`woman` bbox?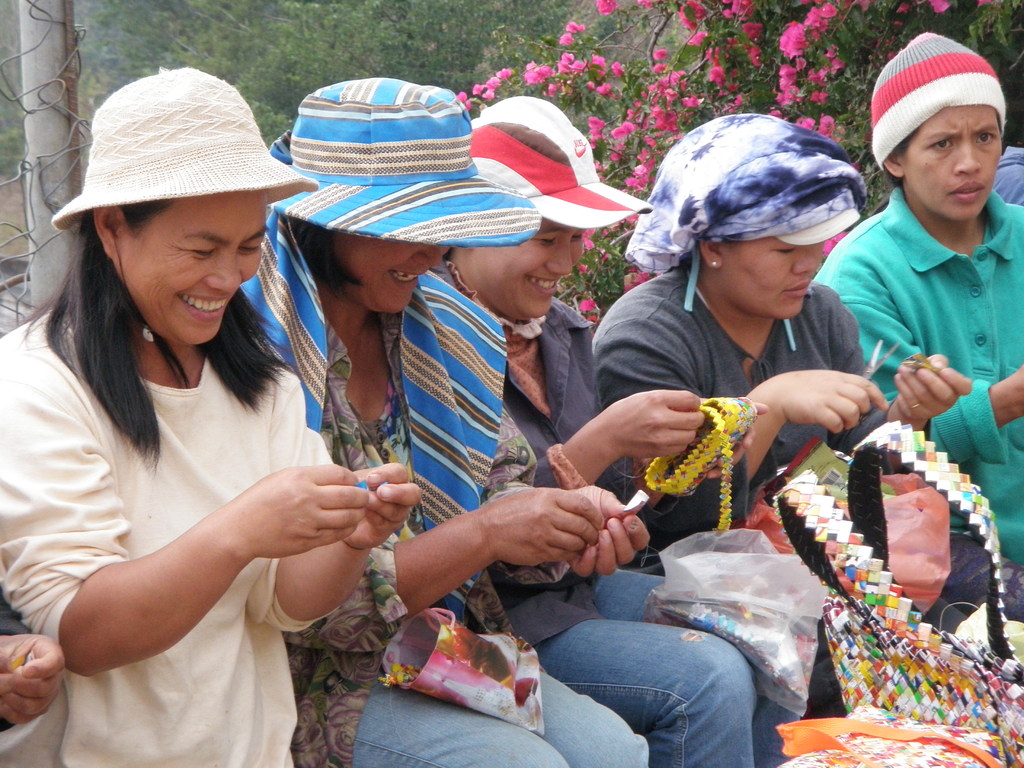
BBox(431, 91, 808, 767)
